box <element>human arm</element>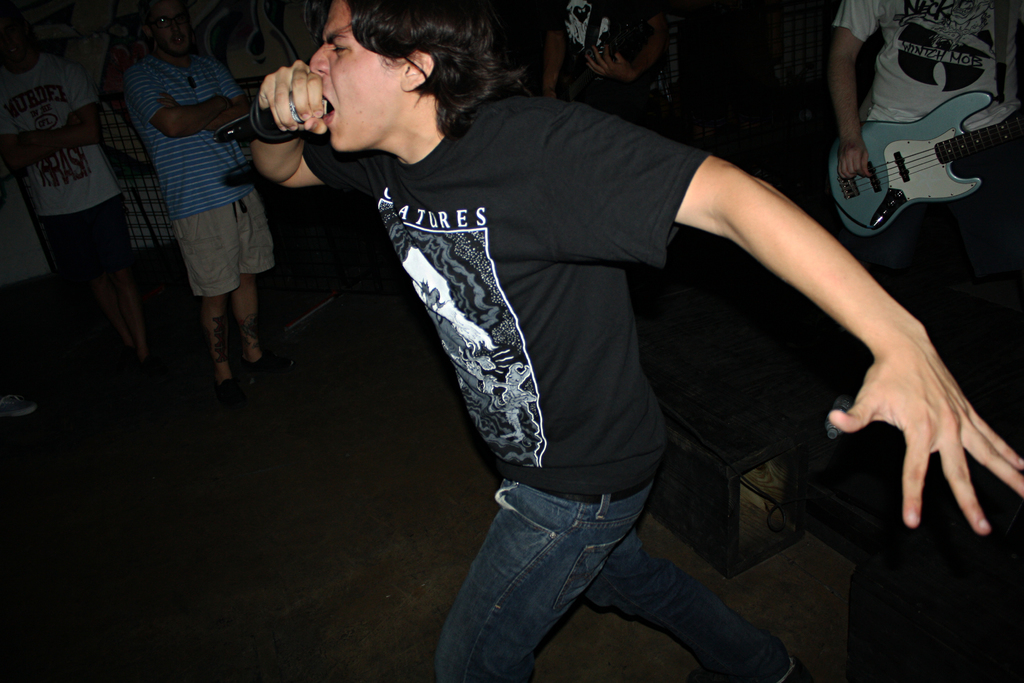
locate(164, 73, 250, 136)
